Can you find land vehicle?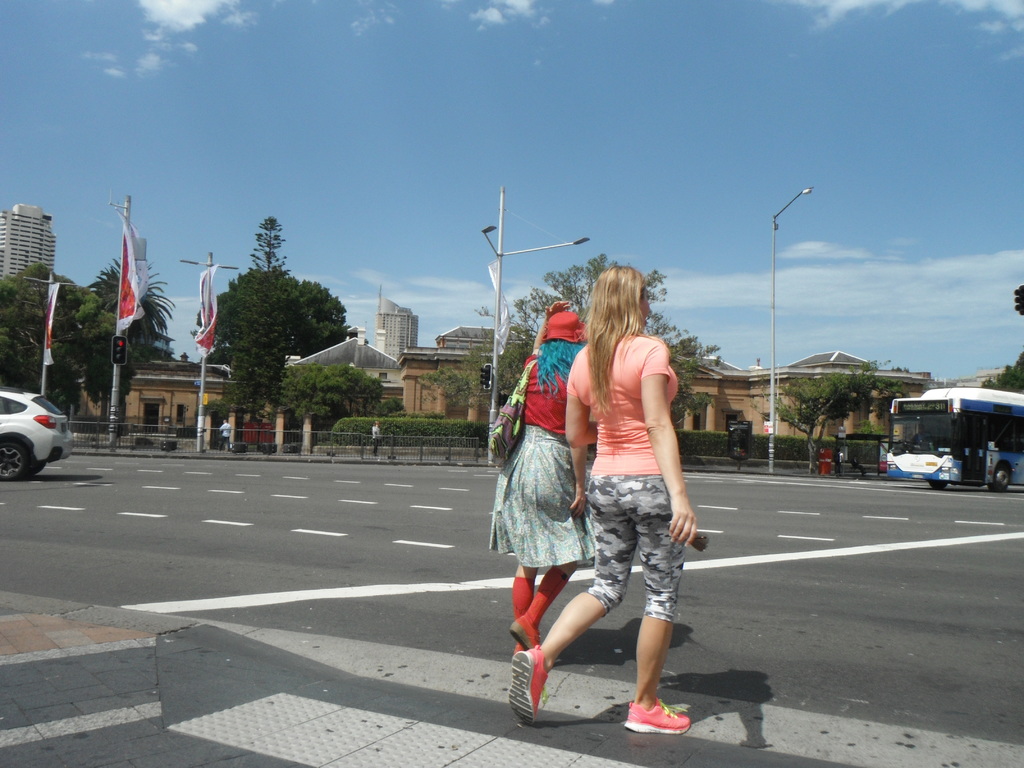
Yes, bounding box: <bbox>0, 384, 70, 476</bbox>.
